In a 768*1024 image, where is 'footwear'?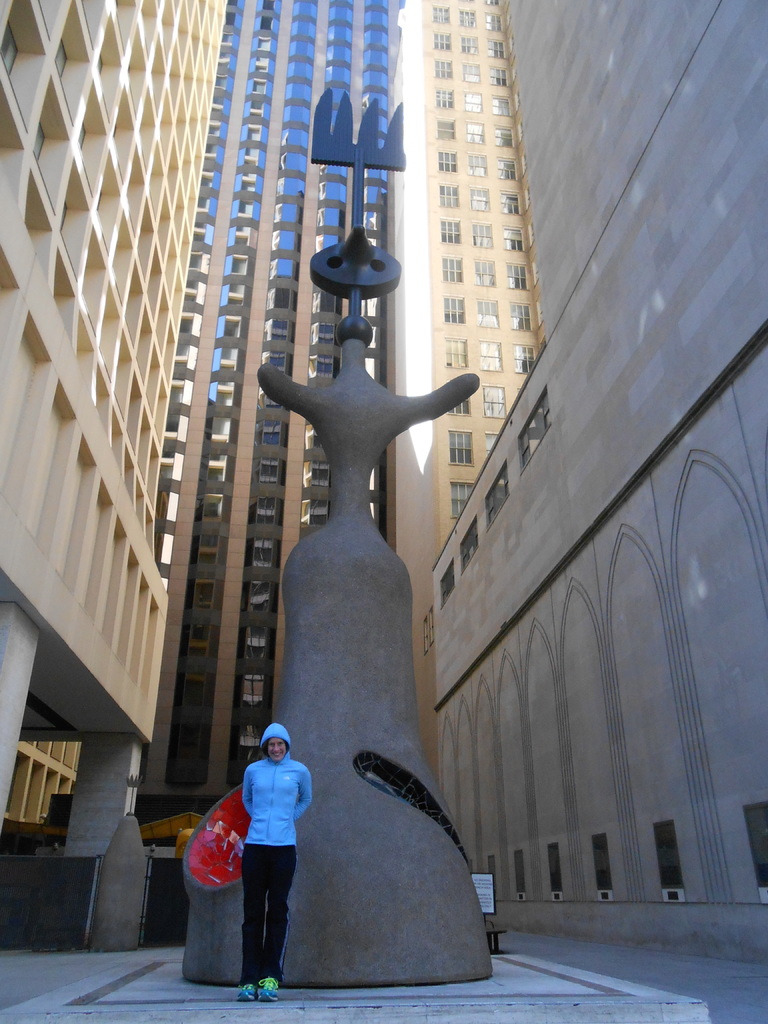
l=232, t=978, r=256, b=1002.
